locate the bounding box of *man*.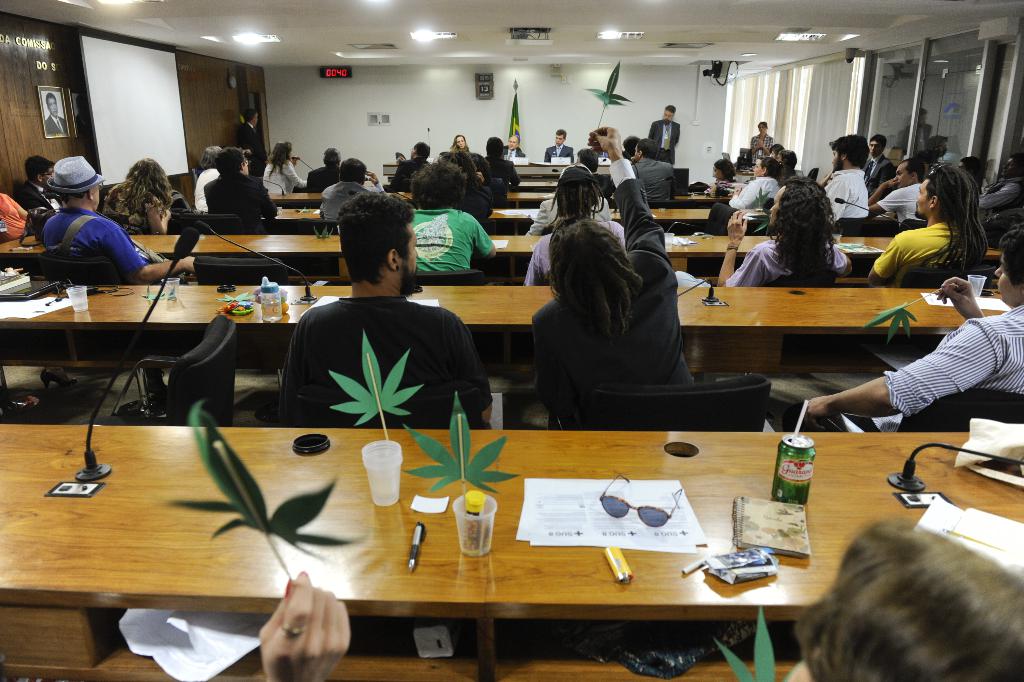
Bounding box: x1=575, y1=144, x2=617, y2=200.
